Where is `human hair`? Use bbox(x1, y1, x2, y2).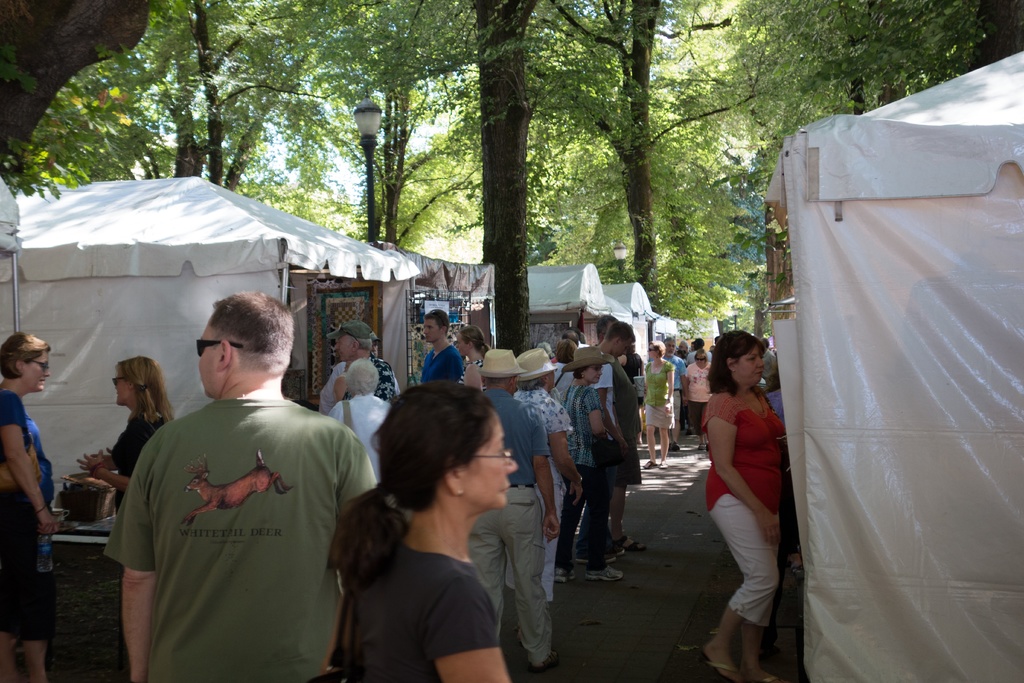
bbox(664, 335, 673, 343).
